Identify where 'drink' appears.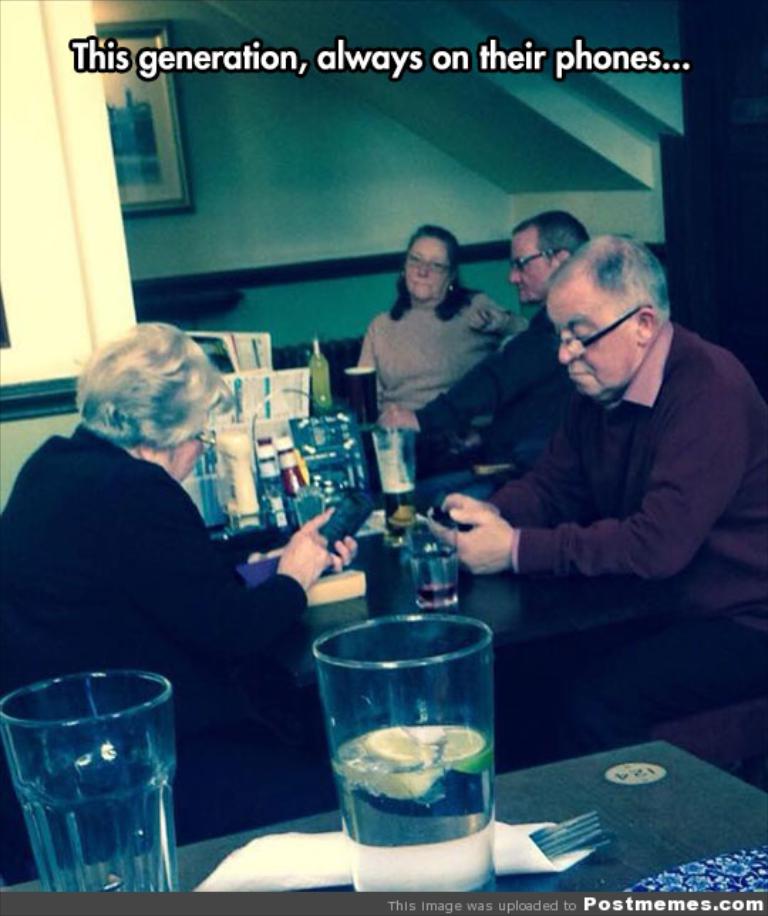
Appears at 299,603,505,876.
